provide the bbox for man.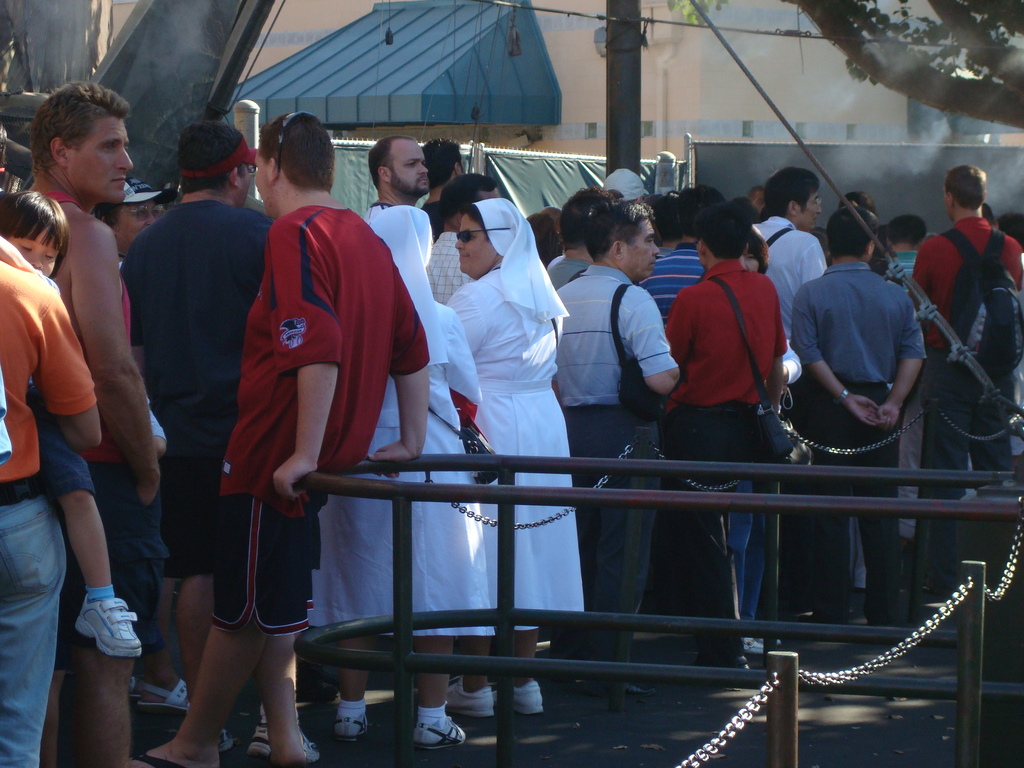
bbox=[141, 109, 436, 767].
